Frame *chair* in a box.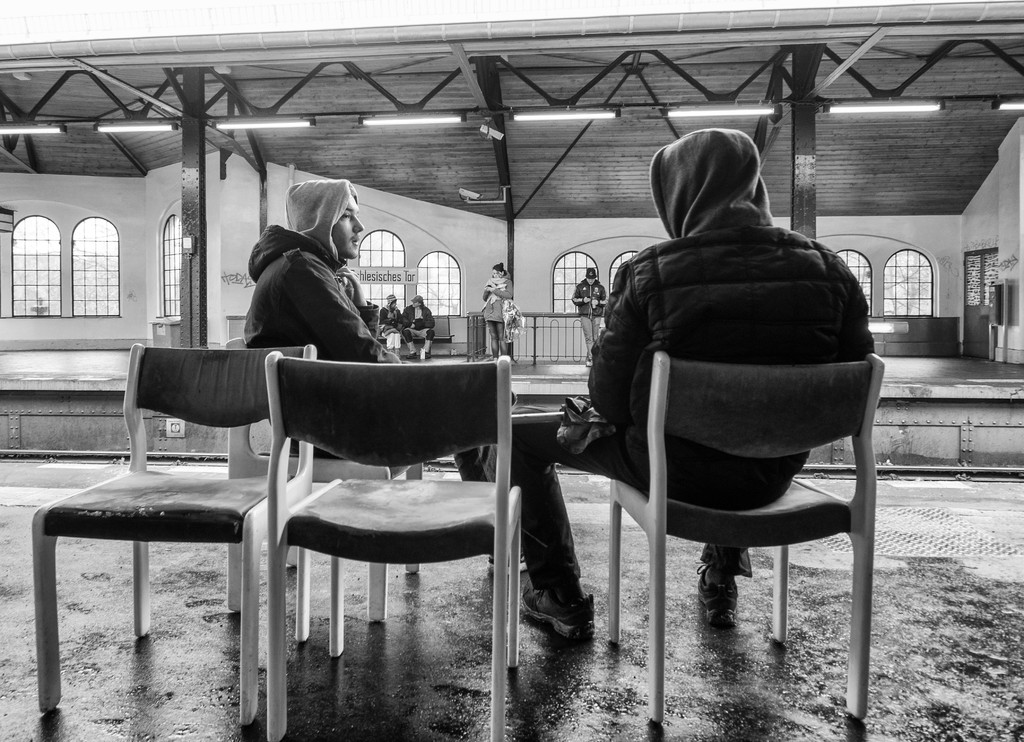
region(224, 332, 422, 625).
